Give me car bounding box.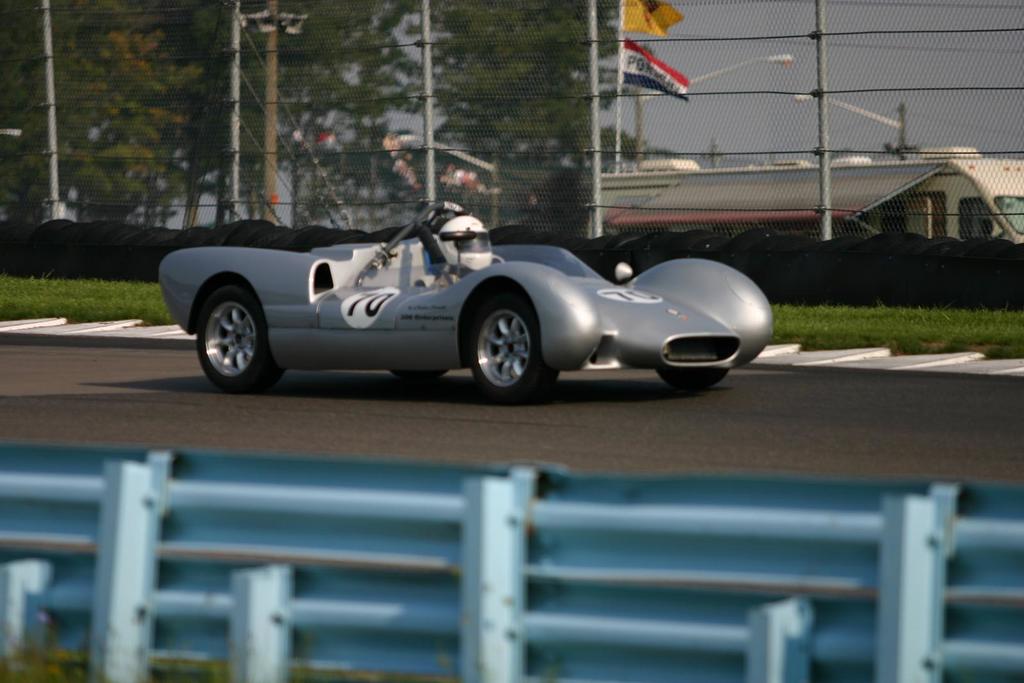
pyautogui.locateOnScreen(154, 191, 780, 398).
